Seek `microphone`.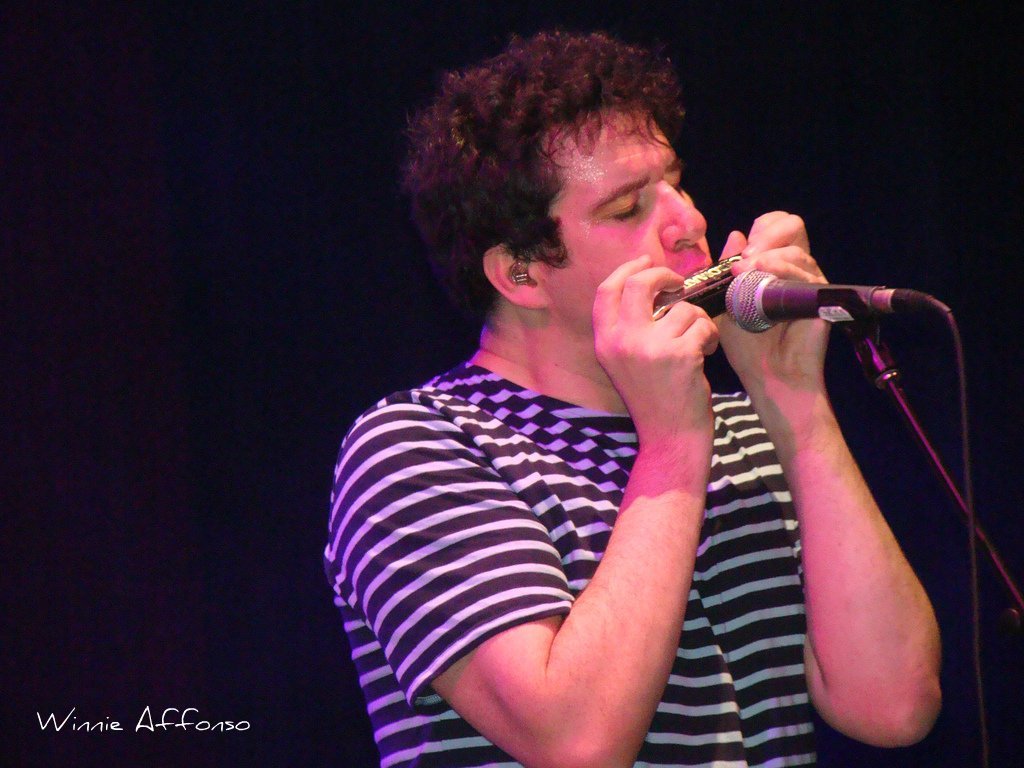
bbox=[722, 267, 934, 332].
